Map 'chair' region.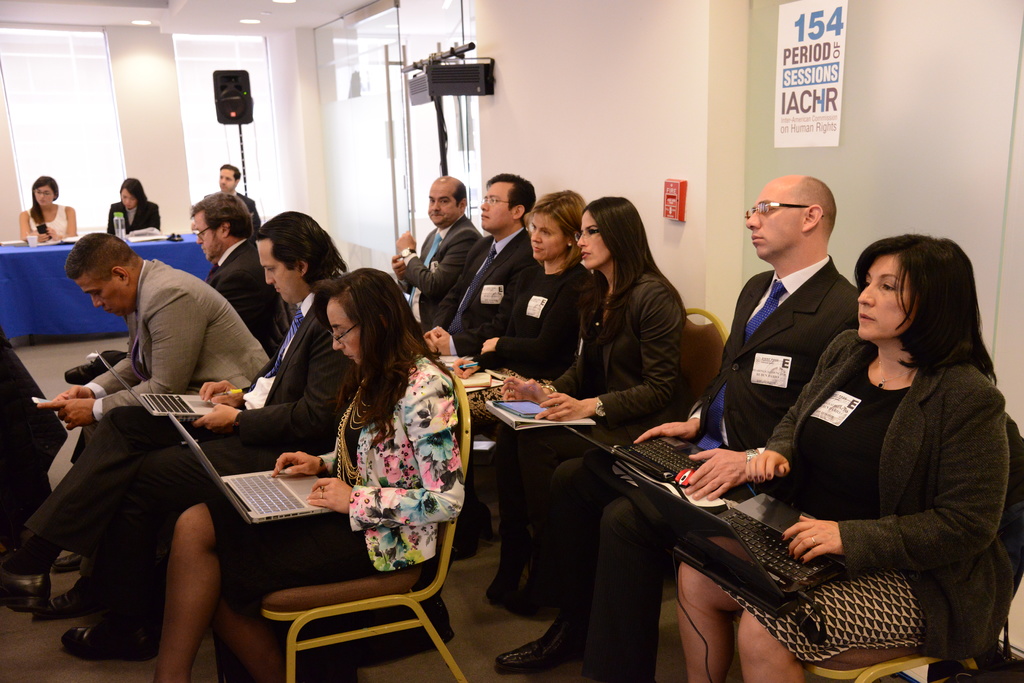
Mapped to bbox=[795, 413, 1023, 682].
